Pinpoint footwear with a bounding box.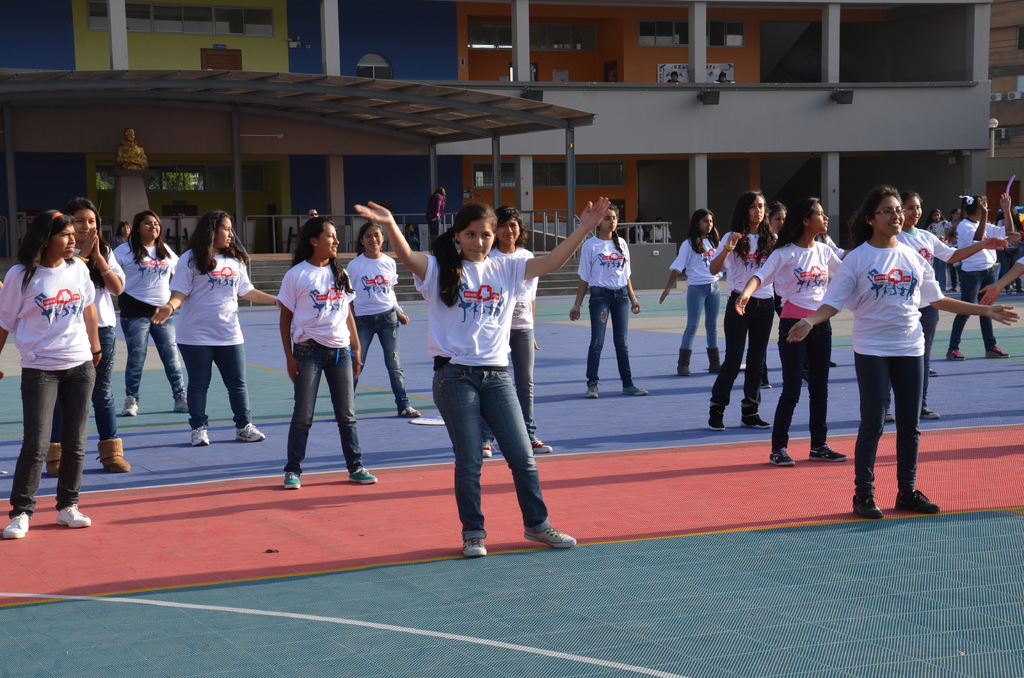
box=[832, 359, 836, 366].
